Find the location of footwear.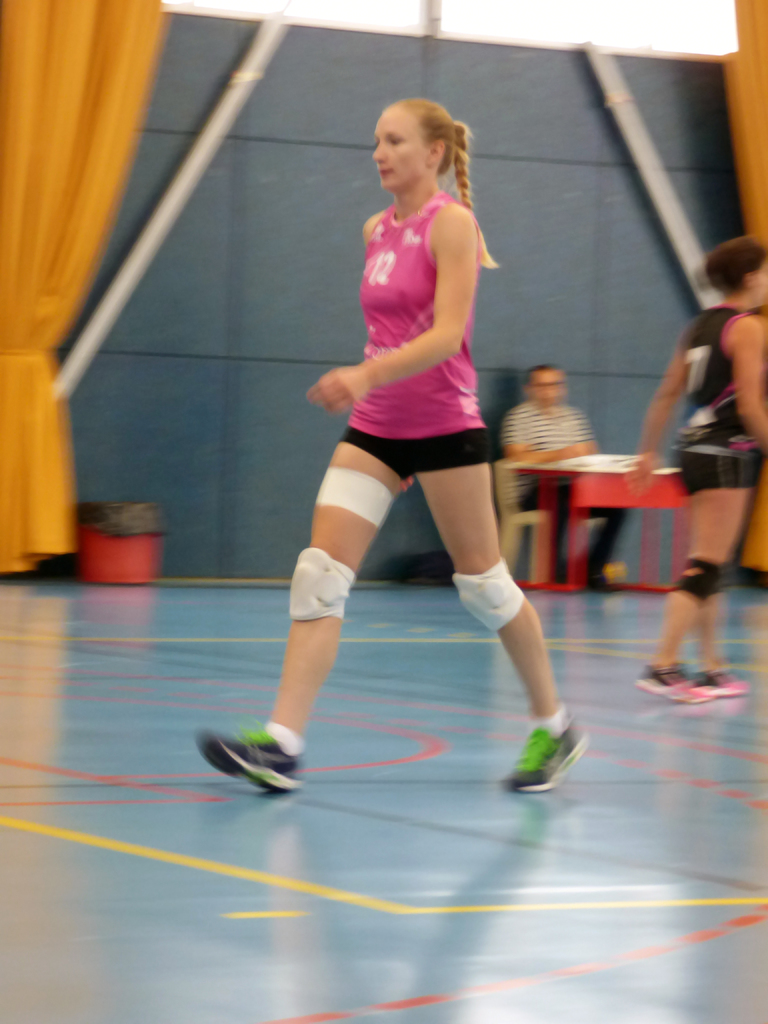
Location: {"left": 193, "top": 718, "right": 310, "bottom": 795}.
